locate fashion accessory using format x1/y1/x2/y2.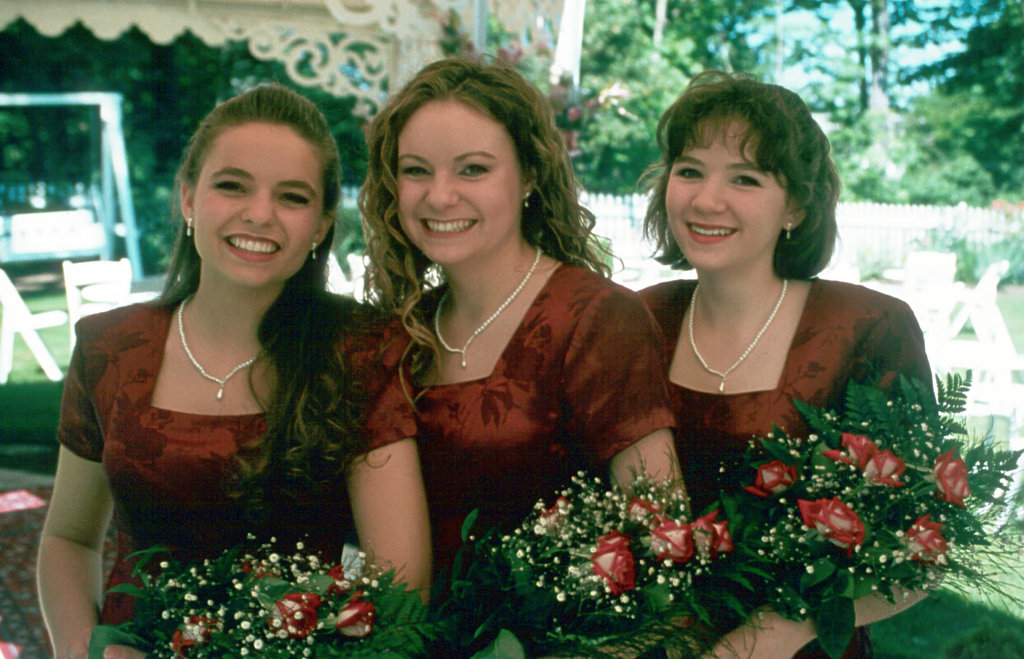
181/214/194/240.
